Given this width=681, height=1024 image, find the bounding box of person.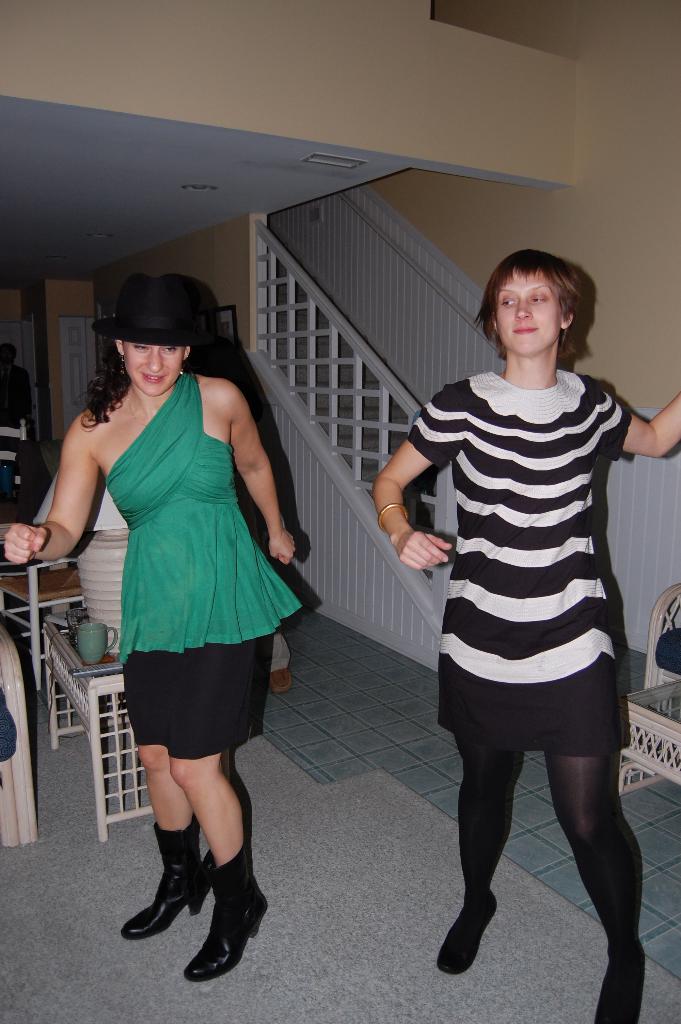
detection(0, 276, 295, 979).
